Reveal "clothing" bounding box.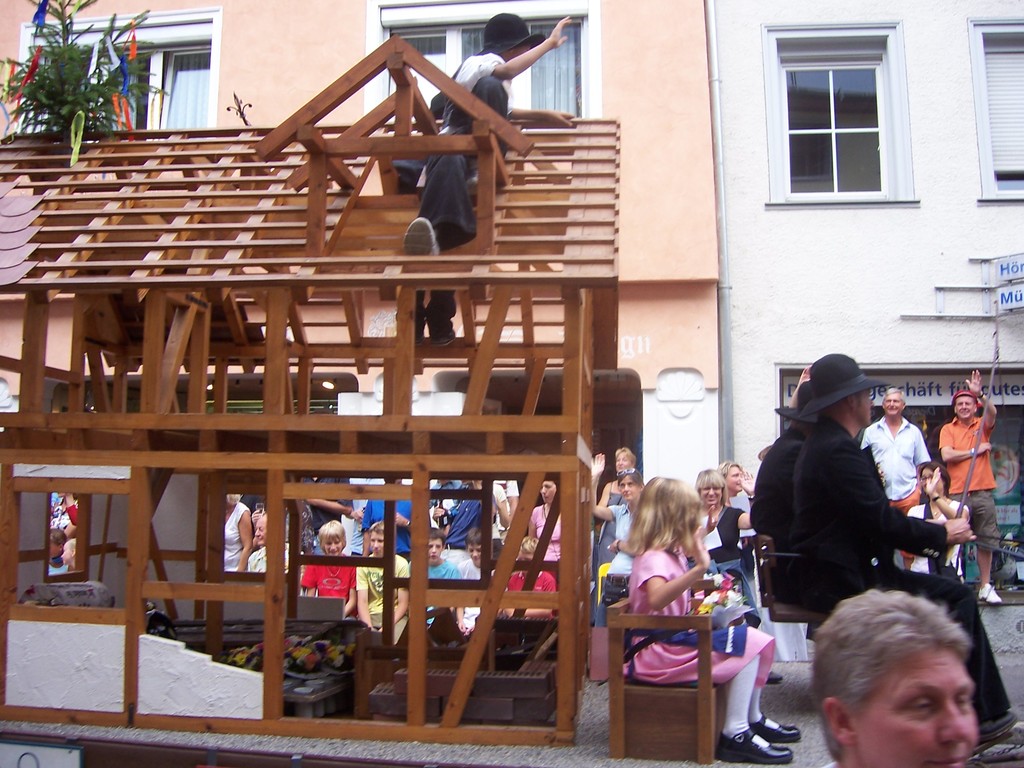
Revealed: locate(441, 490, 482, 547).
